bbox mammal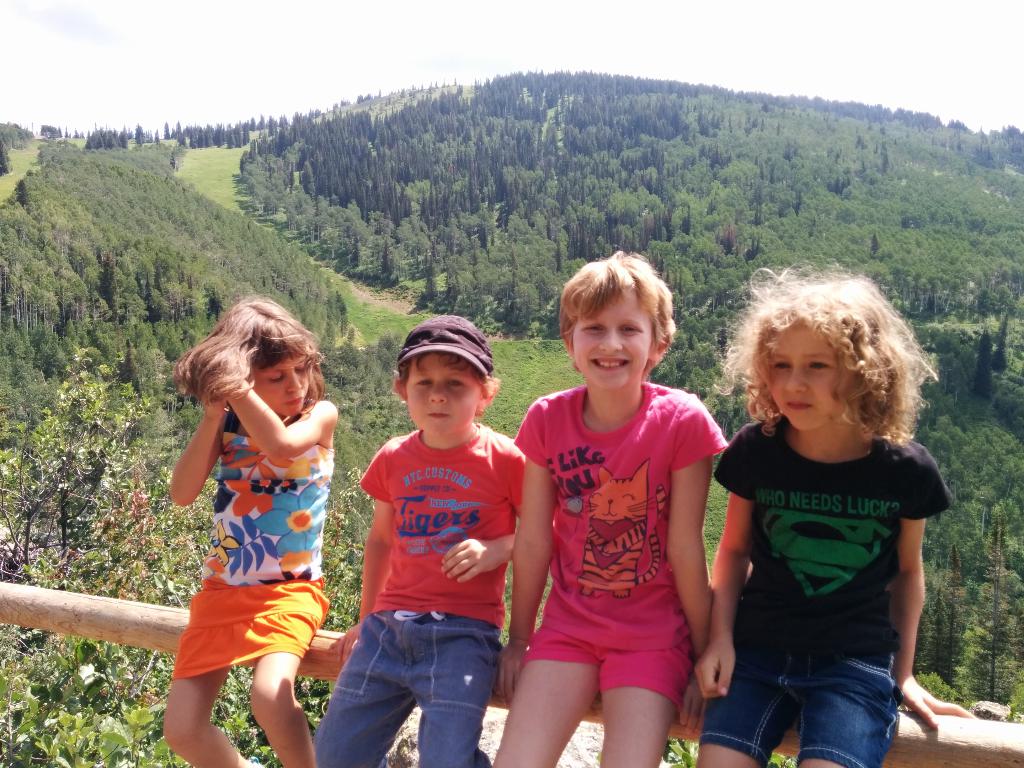
bbox=[308, 312, 533, 767]
